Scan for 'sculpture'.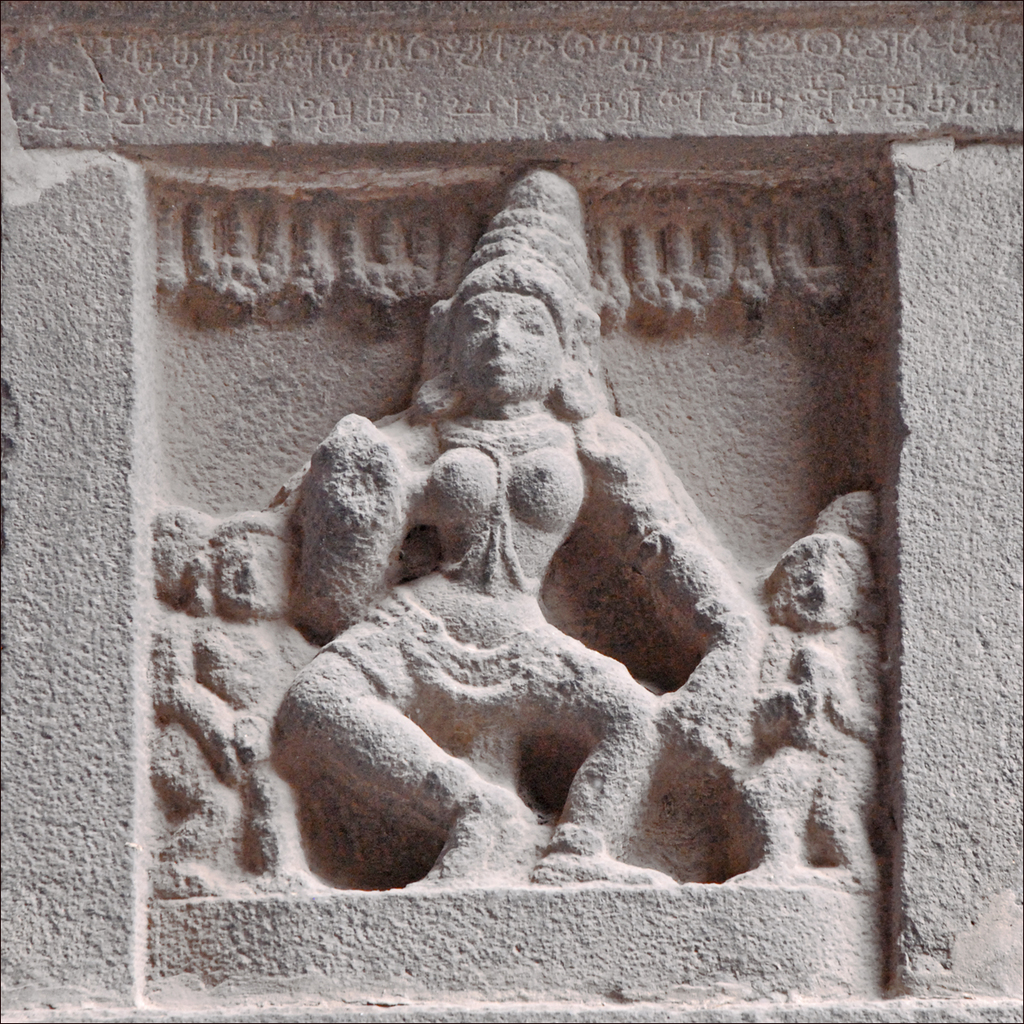
Scan result: (149, 503, 248, 888).
